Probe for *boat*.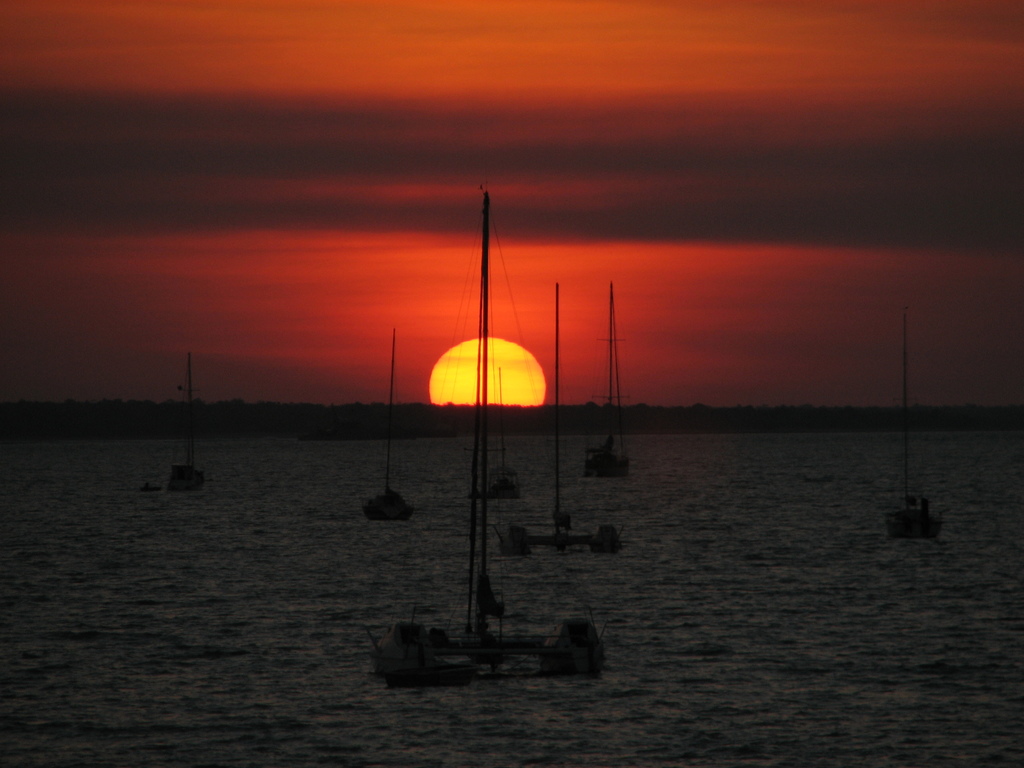
Probe result: <box>577,317,639,488</box>.
